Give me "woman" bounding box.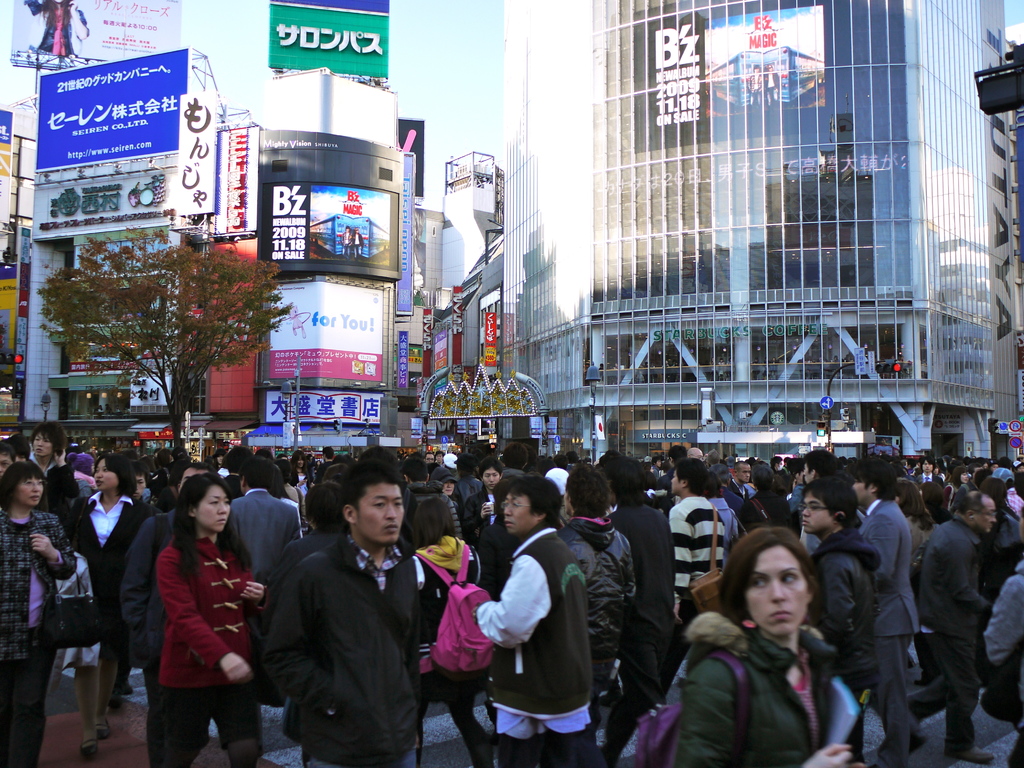
box=[131, 463, 255, 767].
